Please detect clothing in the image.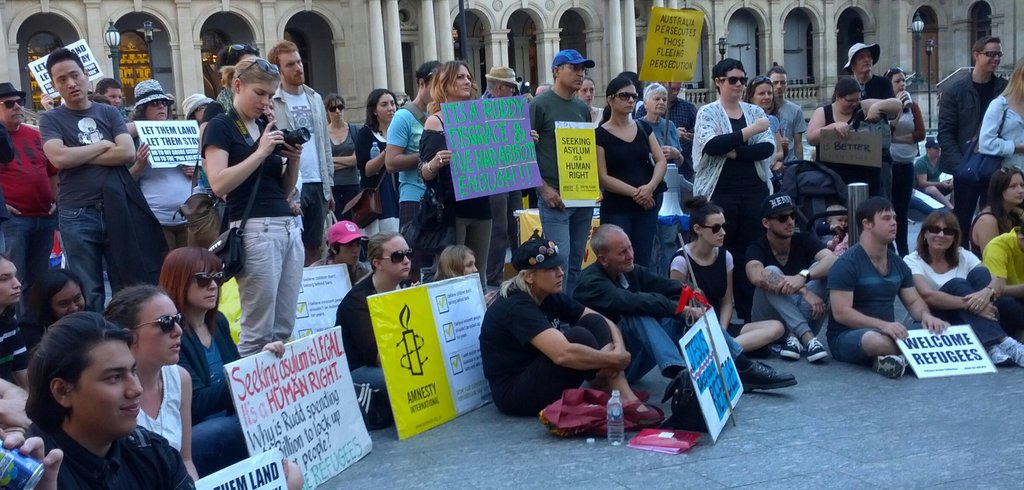
crop(334, 276, 395, 427).
